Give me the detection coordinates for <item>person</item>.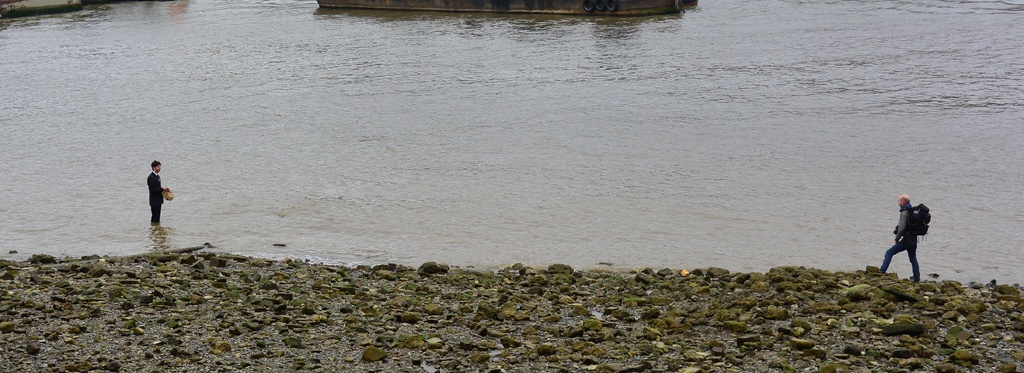
bbox(892, 187, 938, 276).
